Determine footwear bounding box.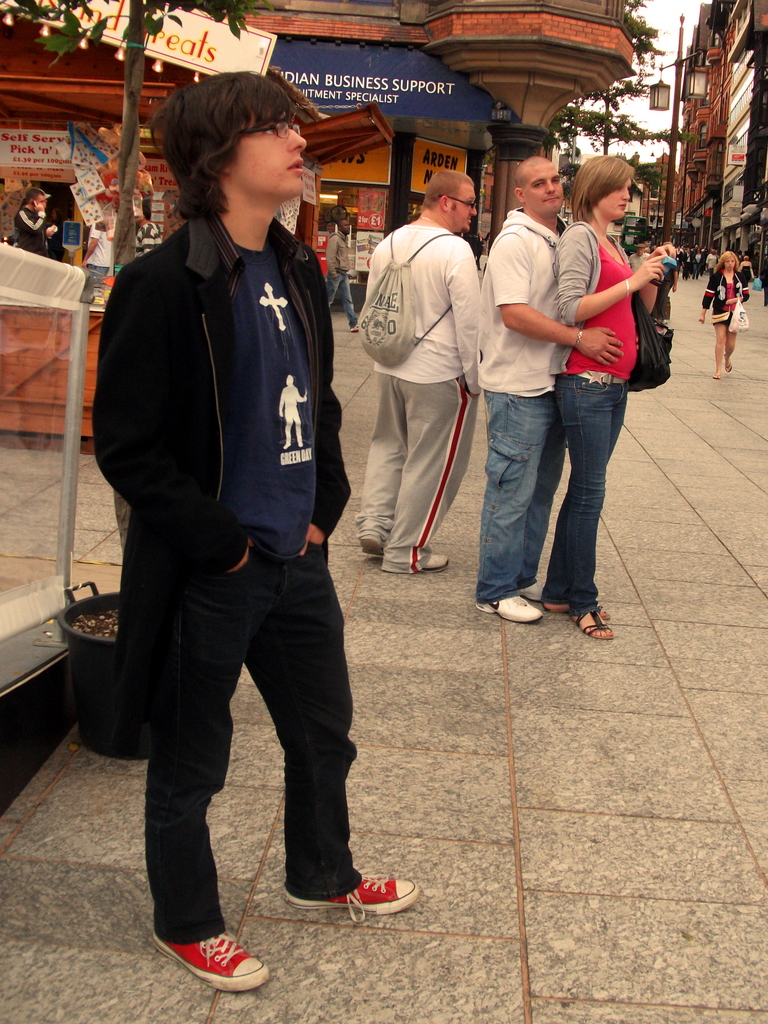
Determined: rect(515, 579, 550, 604).
